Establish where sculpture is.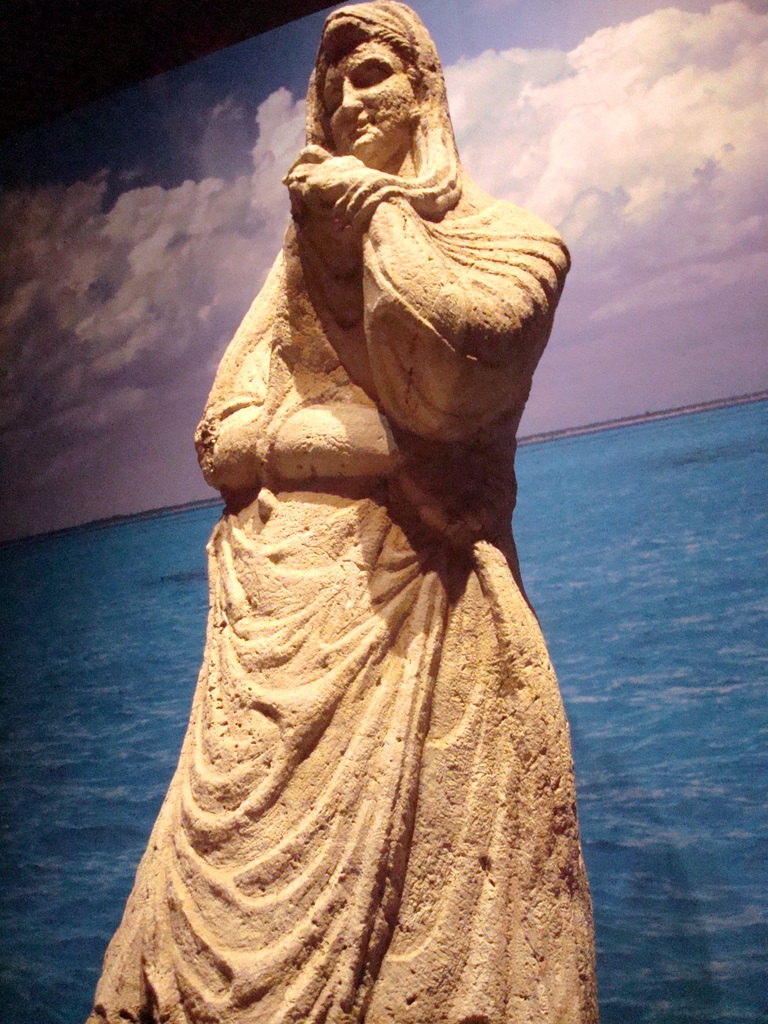
Established at {"left": 118, "top": 39, "right": 601, "bottom": 998}.
